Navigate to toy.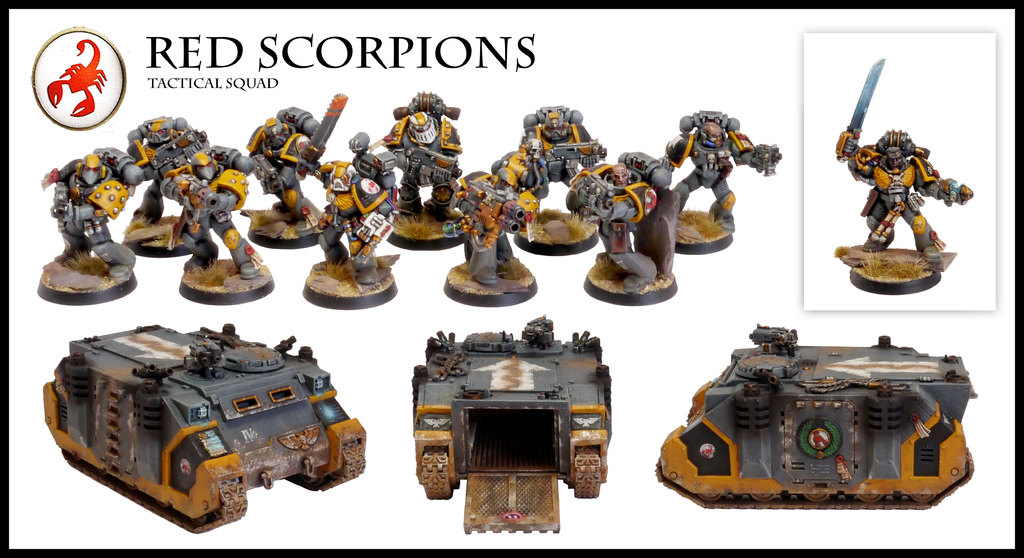
Navigation target: box(36, 148, 146, 307).
